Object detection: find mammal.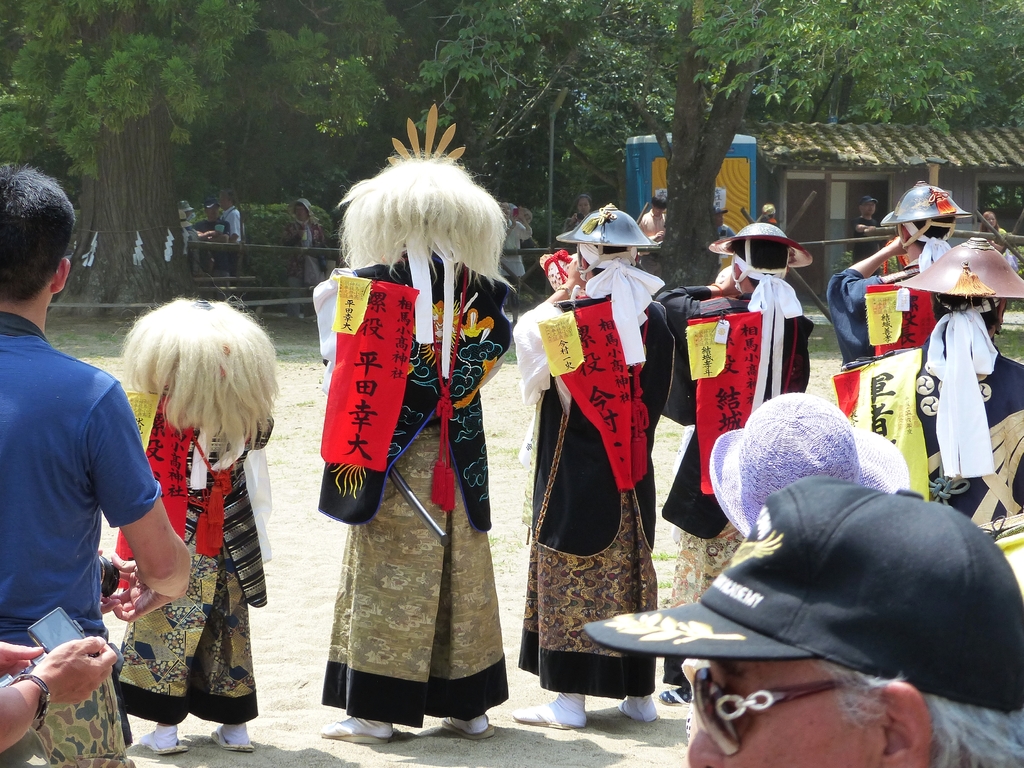
detection(578, 468, 1023, 767).
